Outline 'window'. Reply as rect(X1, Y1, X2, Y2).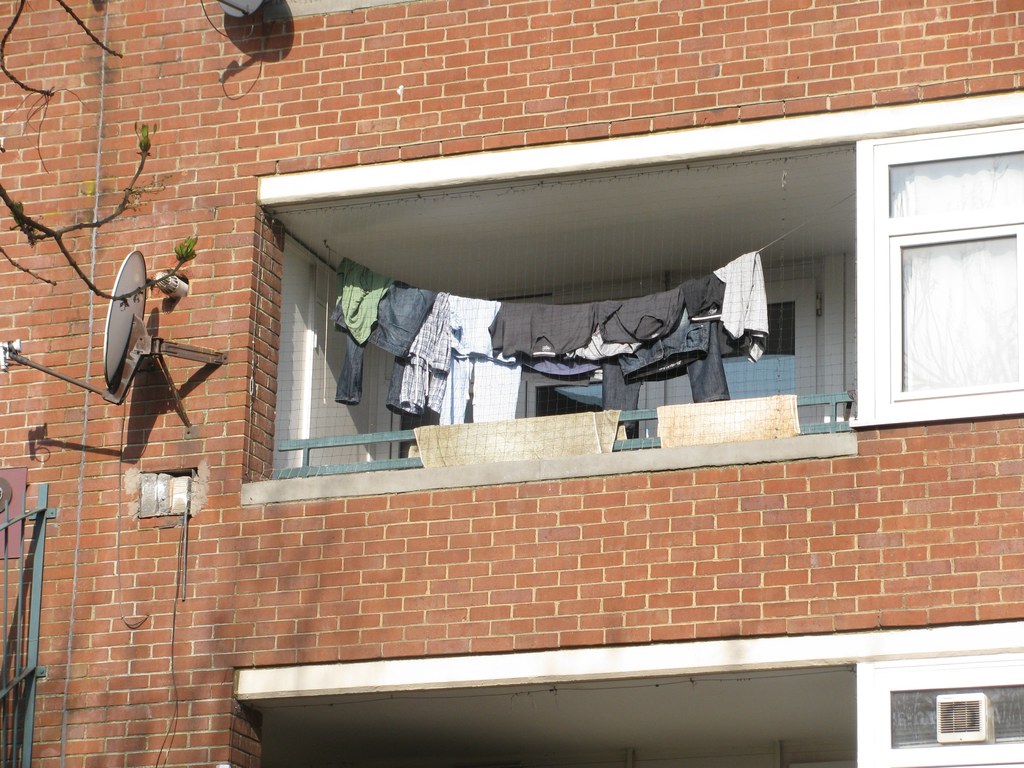
rect(856, 648, 1023, 767).
